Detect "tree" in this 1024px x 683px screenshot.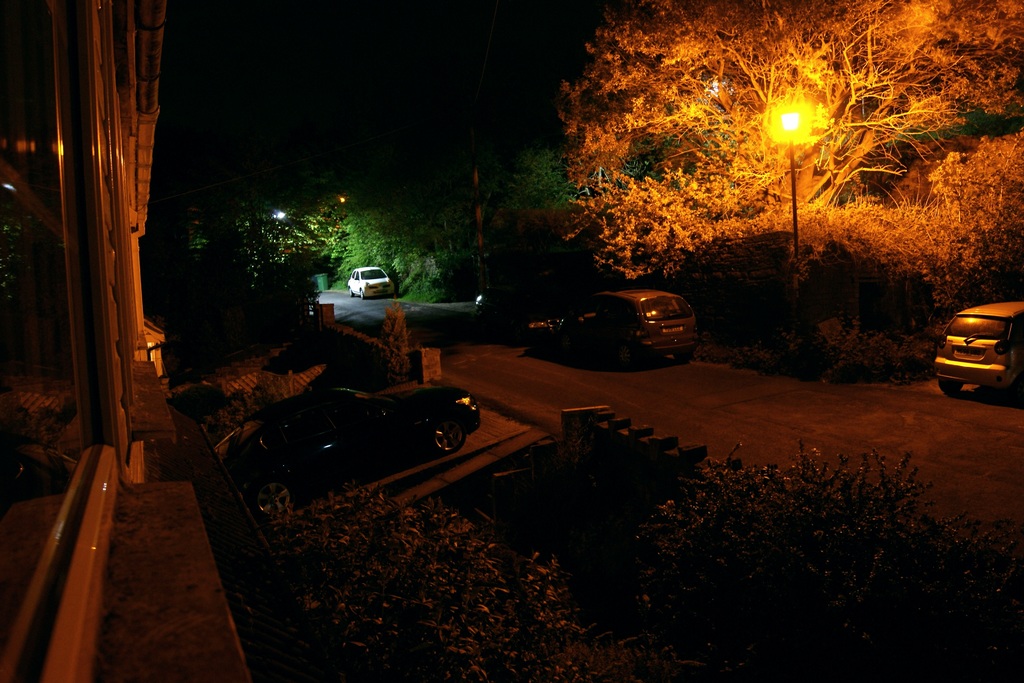
Detection: Rect(559, 0, 1023, 281).
